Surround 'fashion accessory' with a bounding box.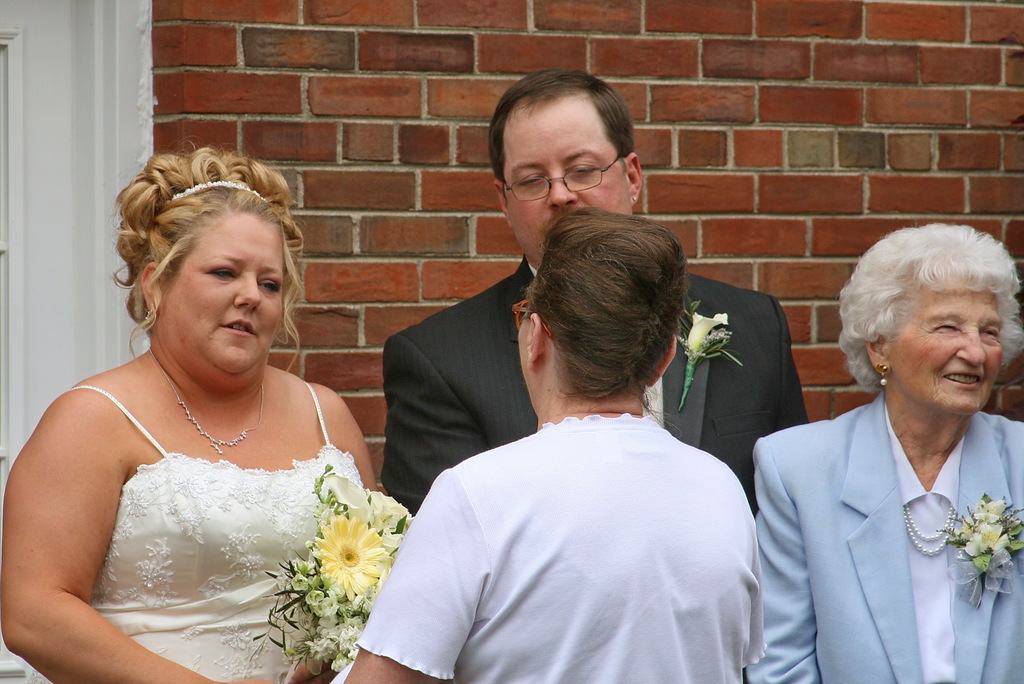
l=167, t=177, r=268, b=203.
